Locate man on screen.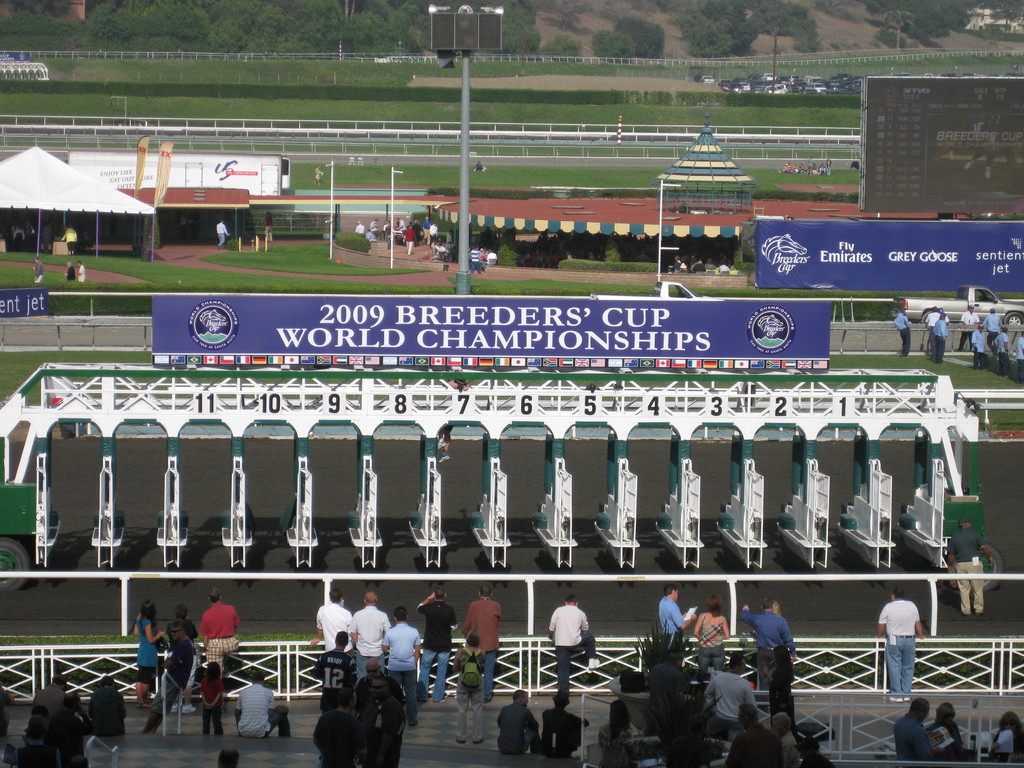
On screen at box=[893, 699, 946, 767].
